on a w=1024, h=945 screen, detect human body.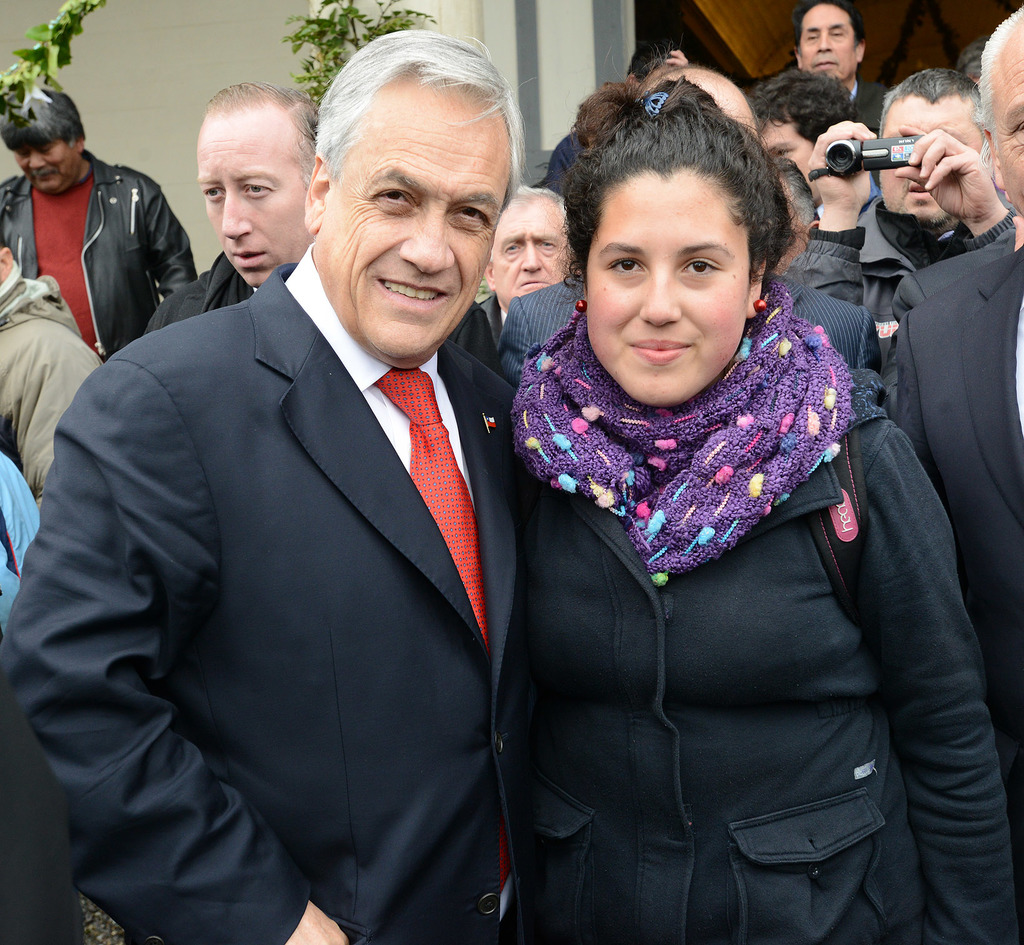
locate(758, 58, 867, 256).
